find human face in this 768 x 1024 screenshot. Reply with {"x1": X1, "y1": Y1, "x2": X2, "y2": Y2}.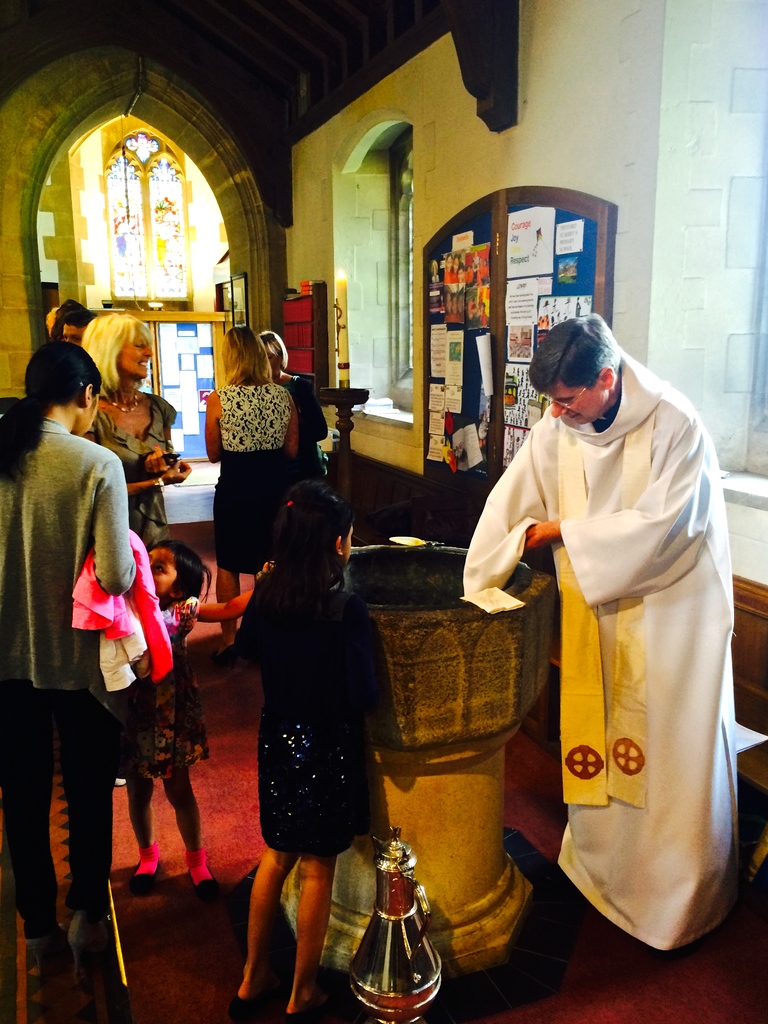
{"x1": 551, "y1": 381, "x2": 600, "y2": 424}.
